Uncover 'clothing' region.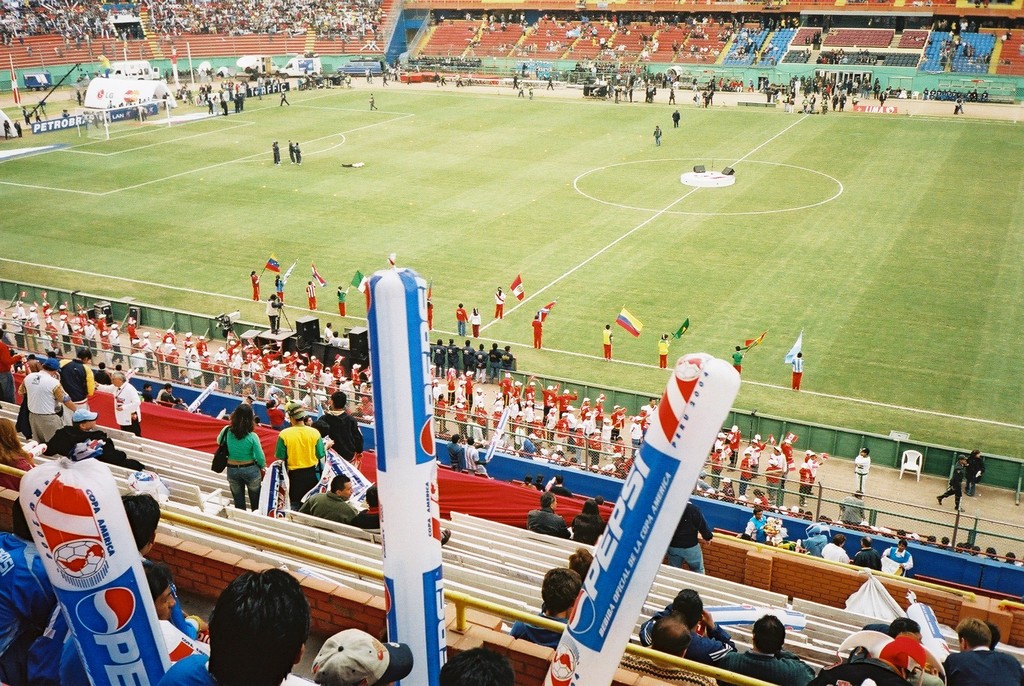
Uncovered: x1=214 y1=416 x2=268 y2=514.
